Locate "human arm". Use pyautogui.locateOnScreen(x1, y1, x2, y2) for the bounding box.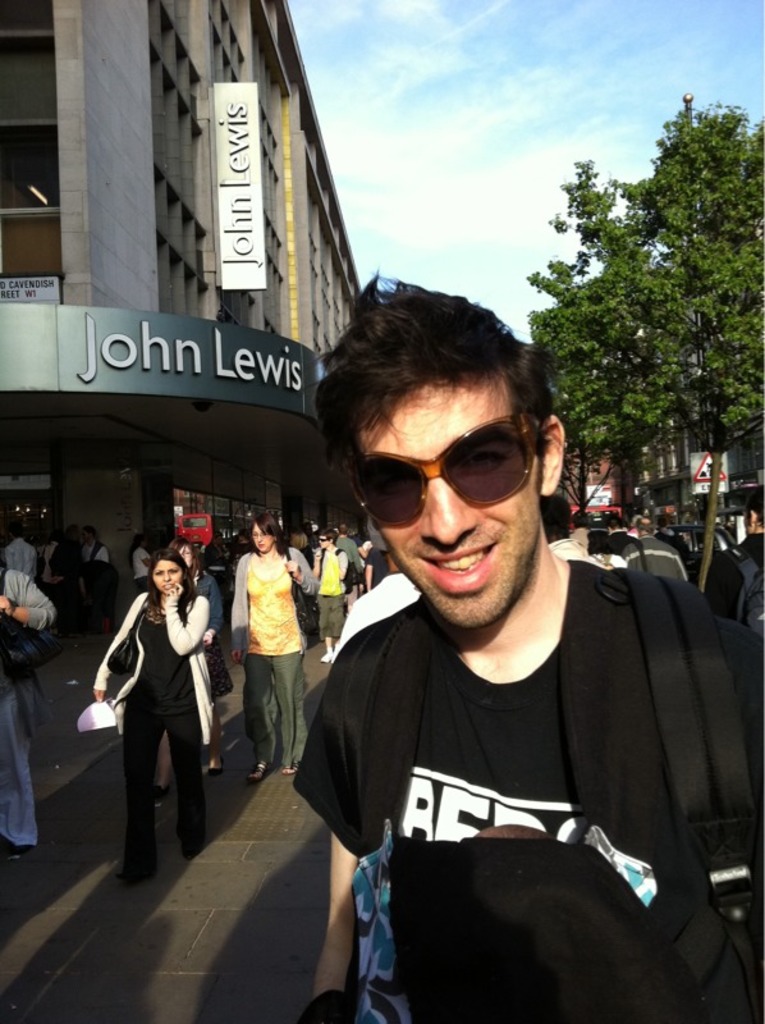
pyautogui.locateOnScreen(95, 577, 145, 699).
